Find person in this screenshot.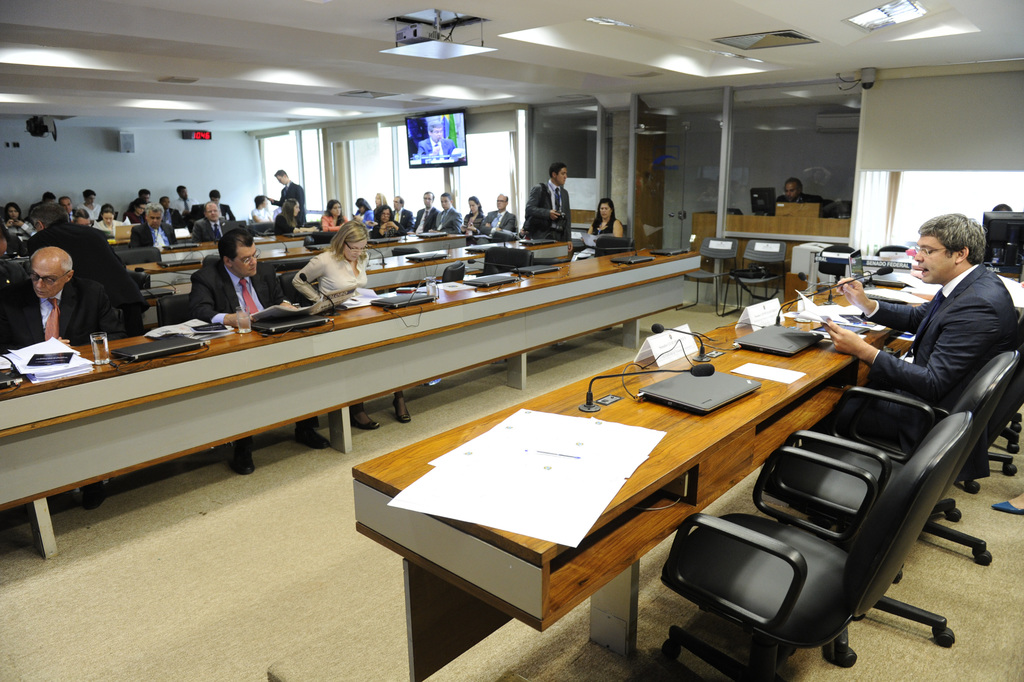
The bounding box for person is {"left": 392, "top": 195, "right": 414, "bottom": 229}.
